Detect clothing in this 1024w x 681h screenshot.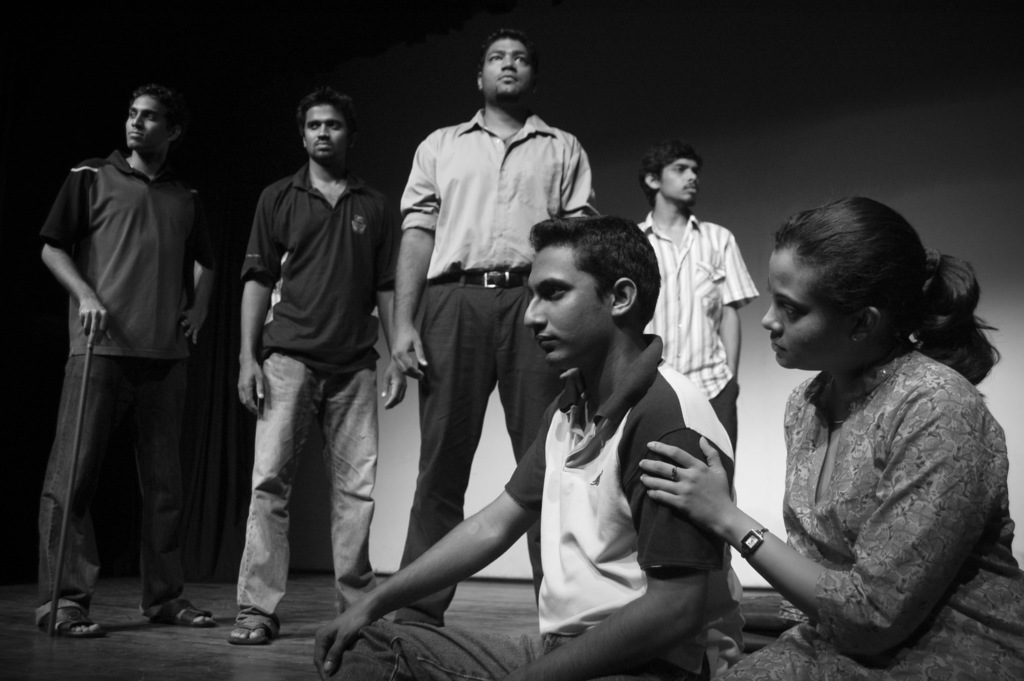
Detection: BBox(636, 215, 755, 620).
